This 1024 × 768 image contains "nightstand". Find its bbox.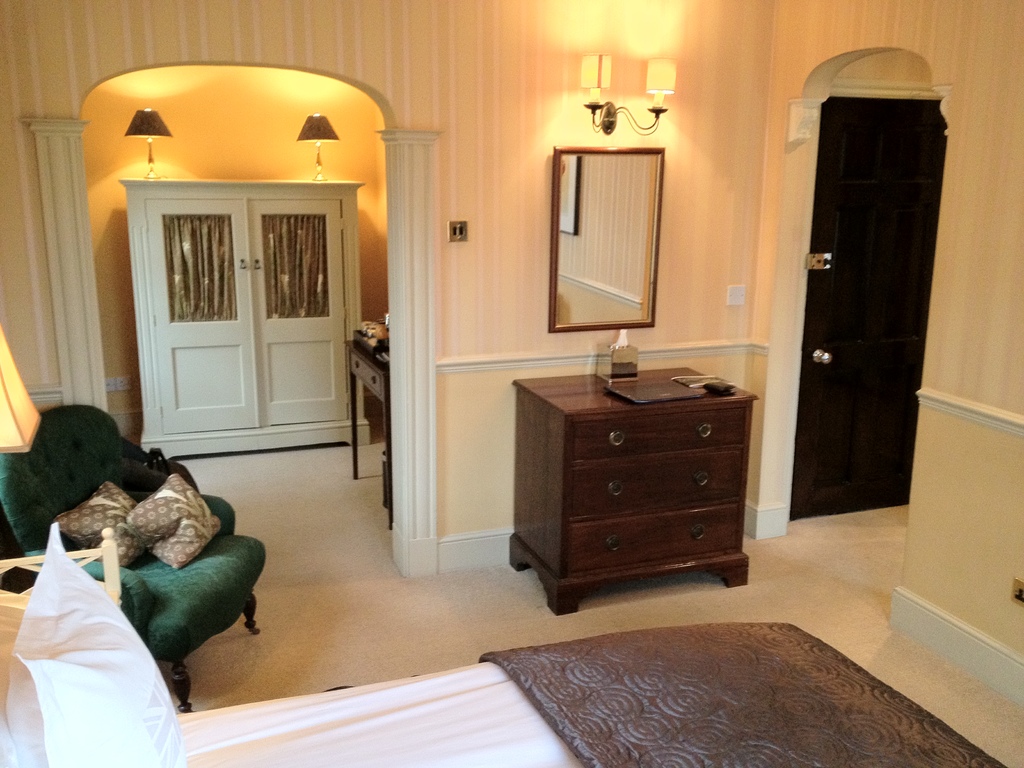
(350, 322, 400, 525).
